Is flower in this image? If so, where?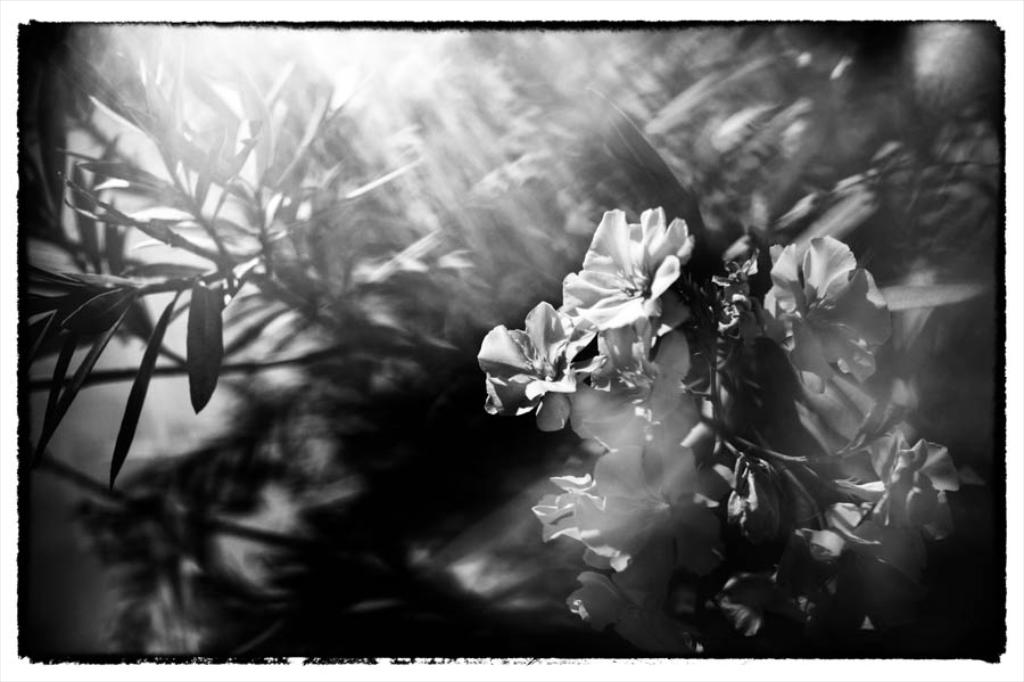
Yes, at 829, 433, 963, 544.
